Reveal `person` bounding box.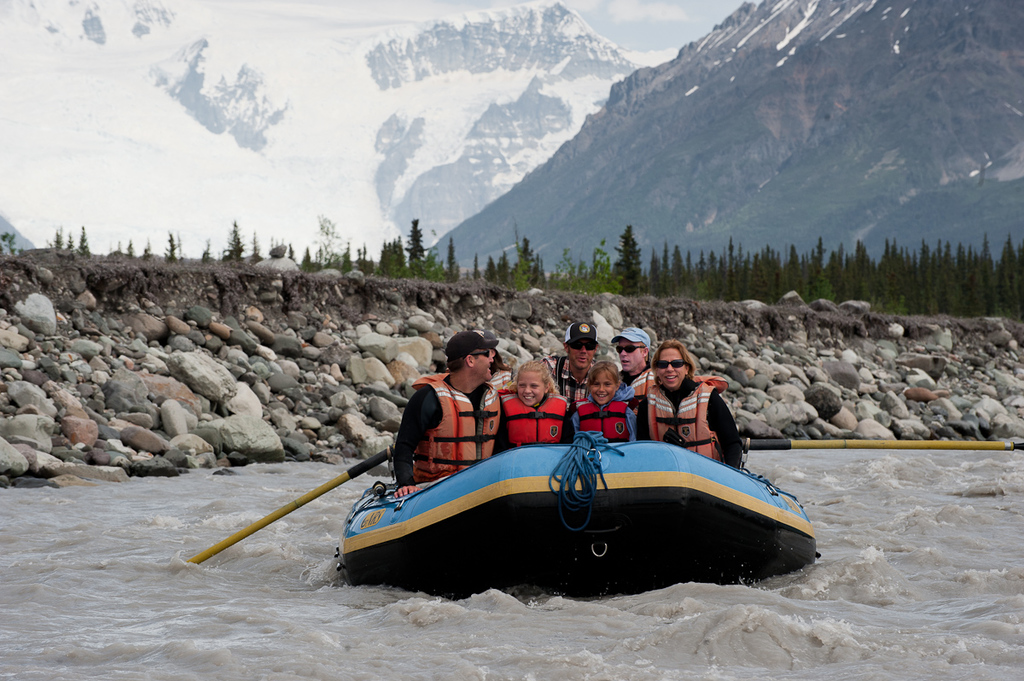
Revealed: [x1=552, y1=319, x2=596, y2=406].
